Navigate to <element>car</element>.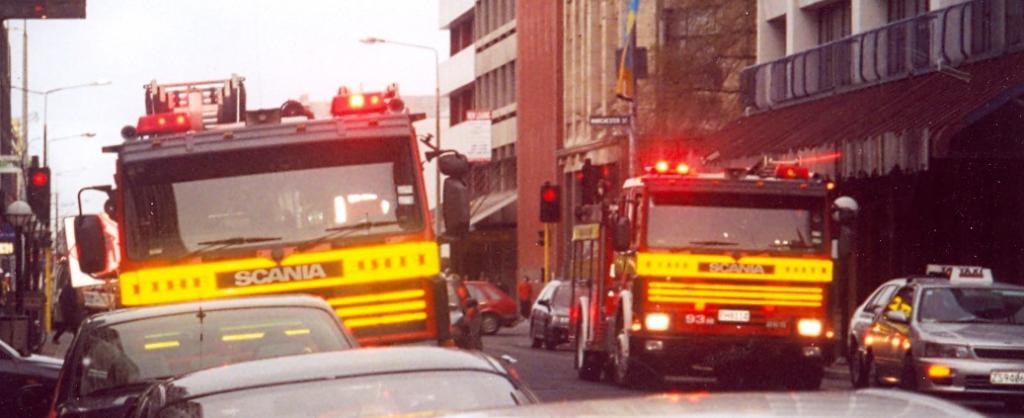
Navigation target: l=847, t=264, r=1023, b=399.
